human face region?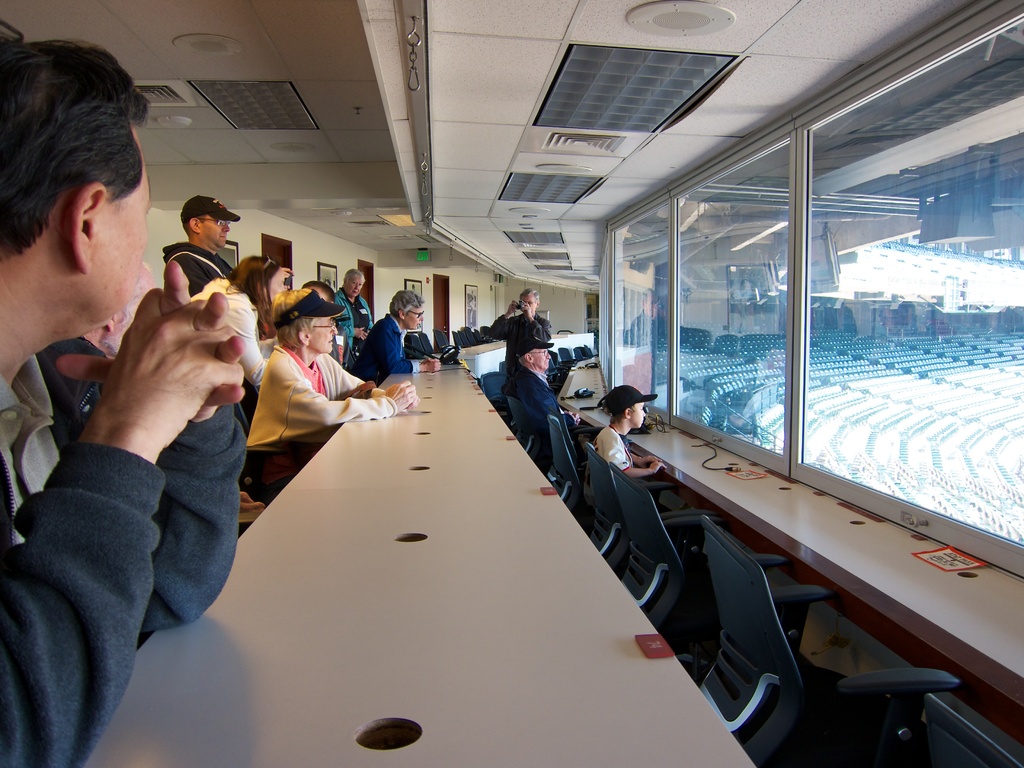
box(204, 214, 232, 248)
